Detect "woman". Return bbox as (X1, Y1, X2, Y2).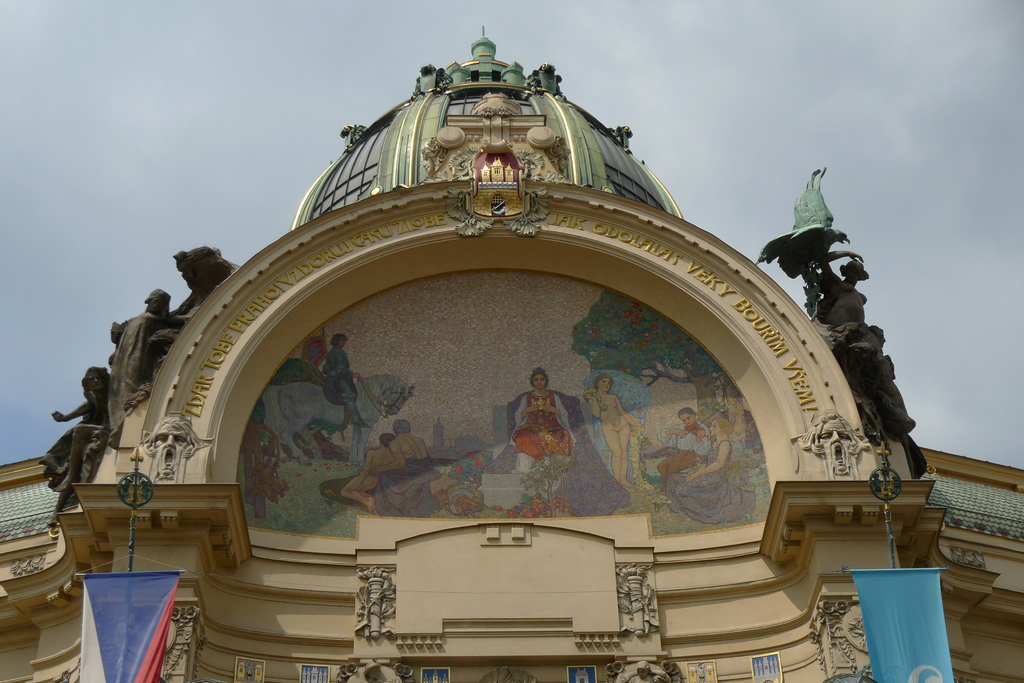
(665, 414, 758, 529).
